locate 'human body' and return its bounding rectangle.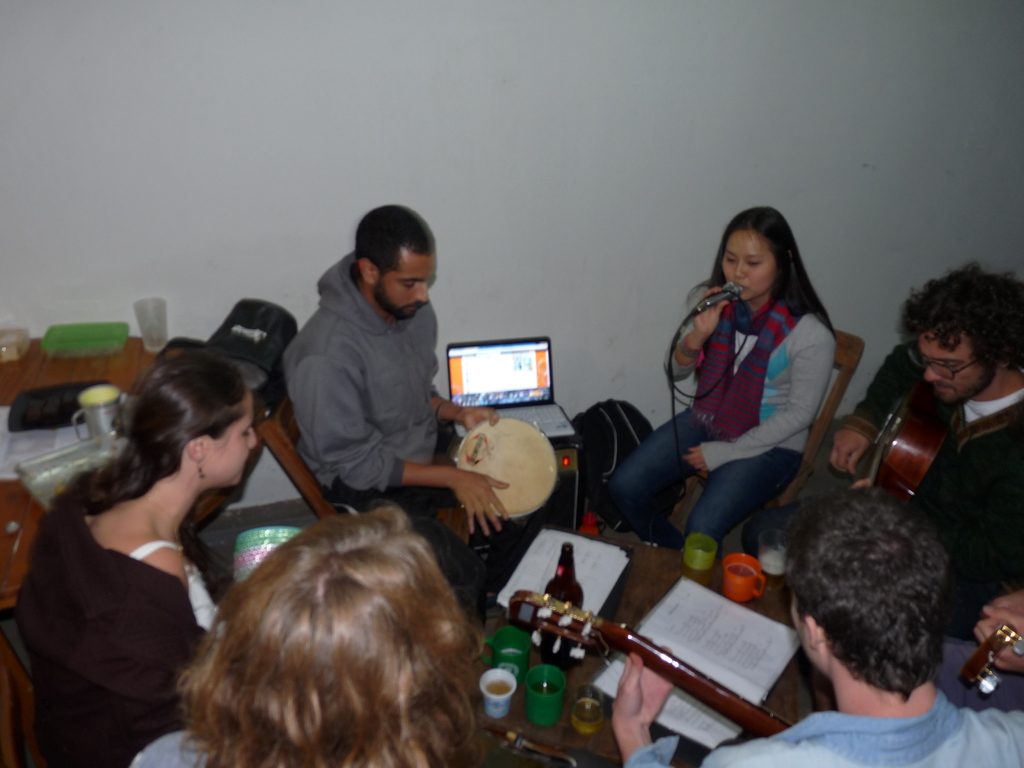
region(813, 346, 1023, 648).
